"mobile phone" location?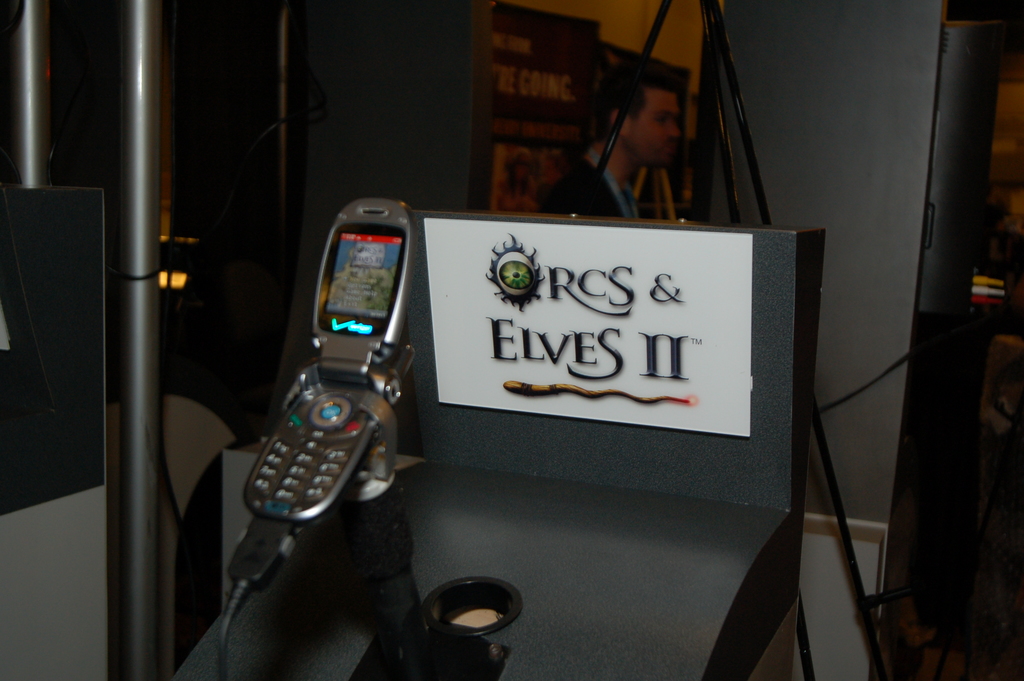
{"left": 241, "top": 195, "right": 419, "bottom": 524}
